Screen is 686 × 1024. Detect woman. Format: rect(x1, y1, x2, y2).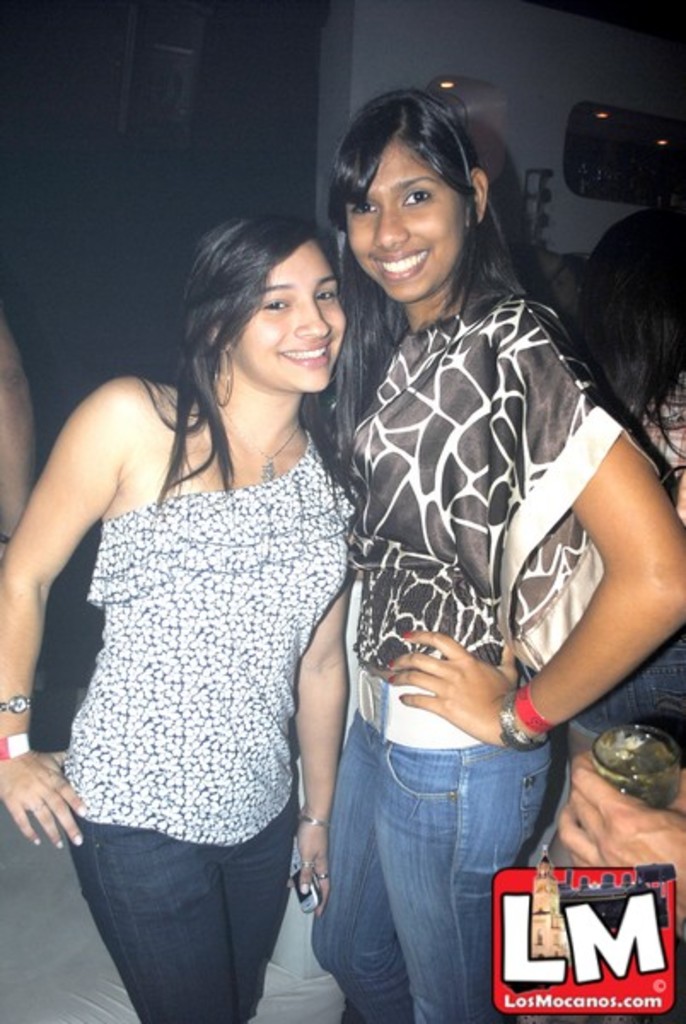
rect(544, 186, 684, 792).
